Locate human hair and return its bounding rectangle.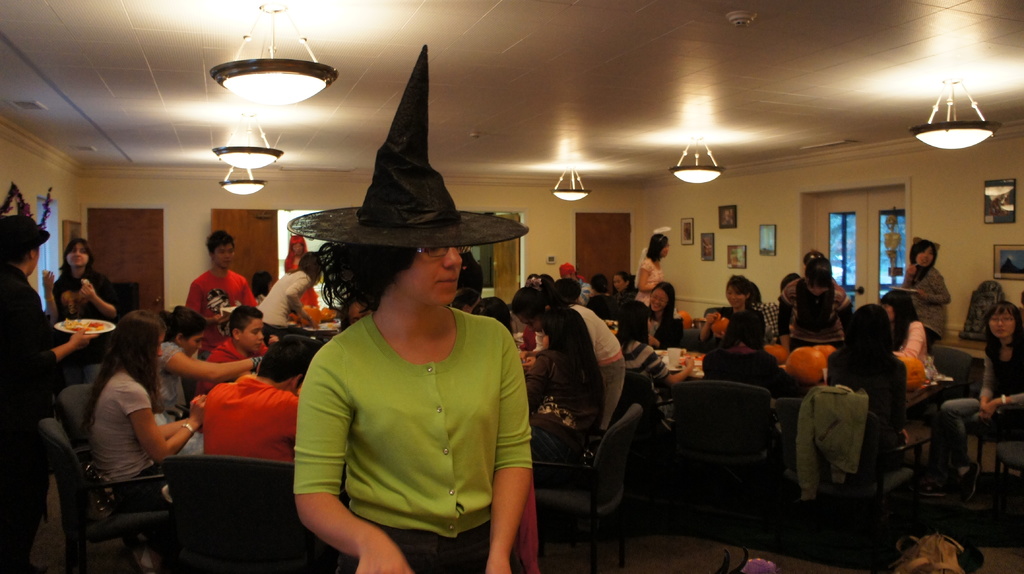
x1=906, y1=234, x2=938, y2=280.
